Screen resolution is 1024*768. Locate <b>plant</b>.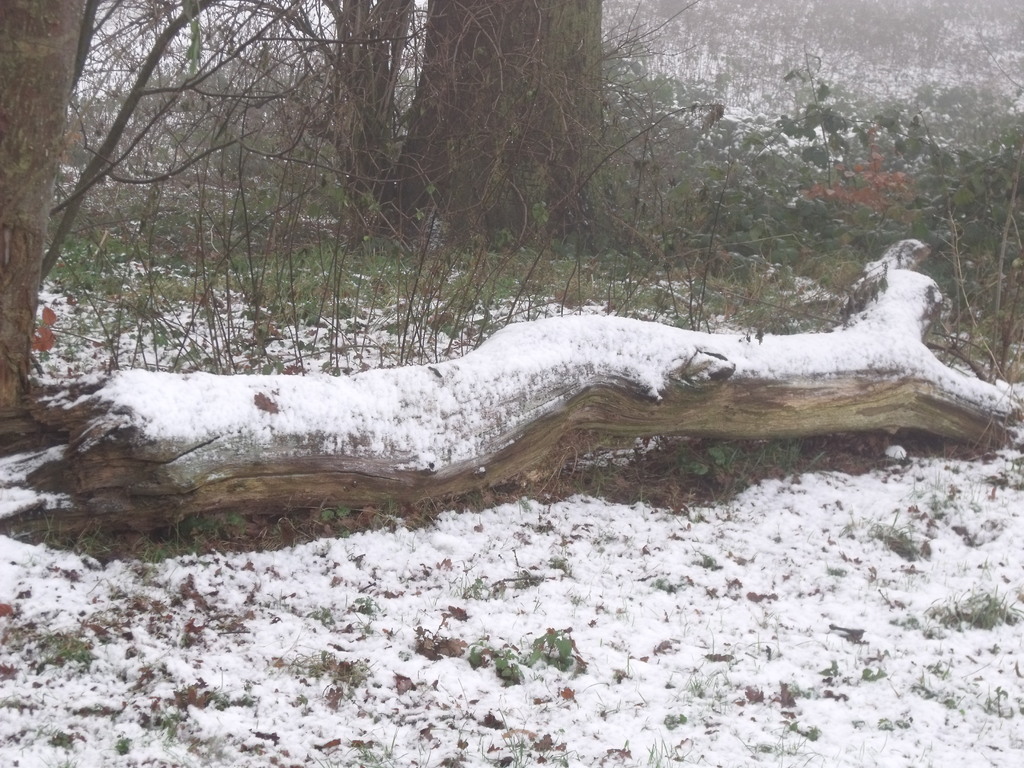
988, 681, 1011, 719.
